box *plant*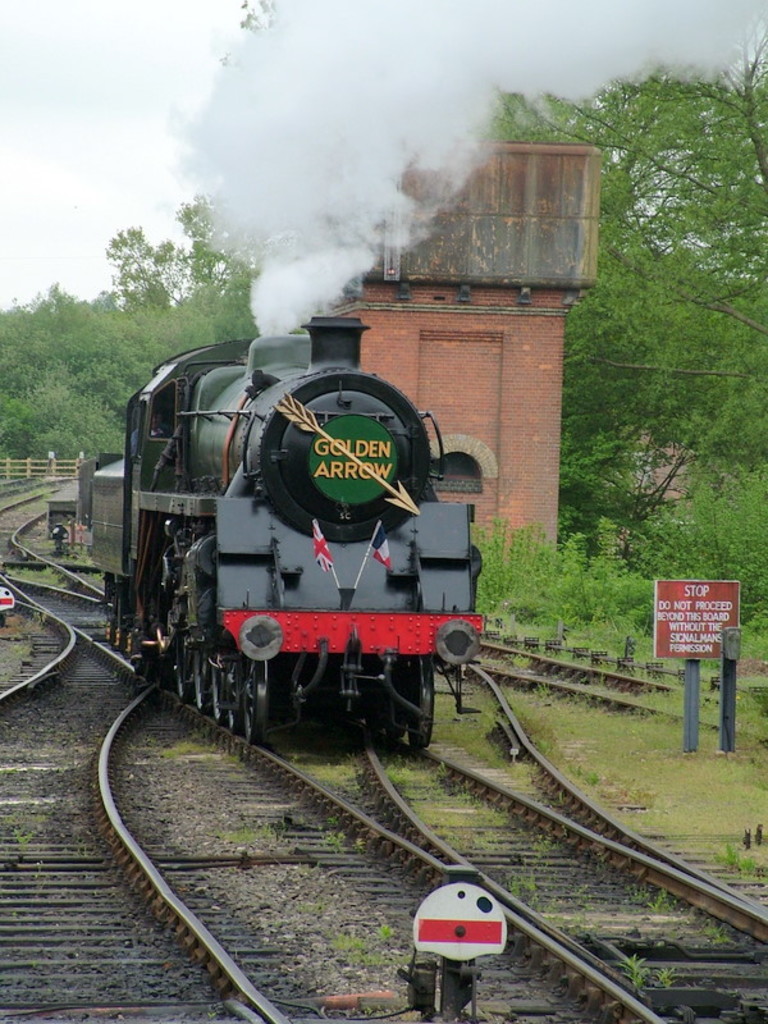
{"left": 326, "top": 823, "right": 365, "bottom": 849}
